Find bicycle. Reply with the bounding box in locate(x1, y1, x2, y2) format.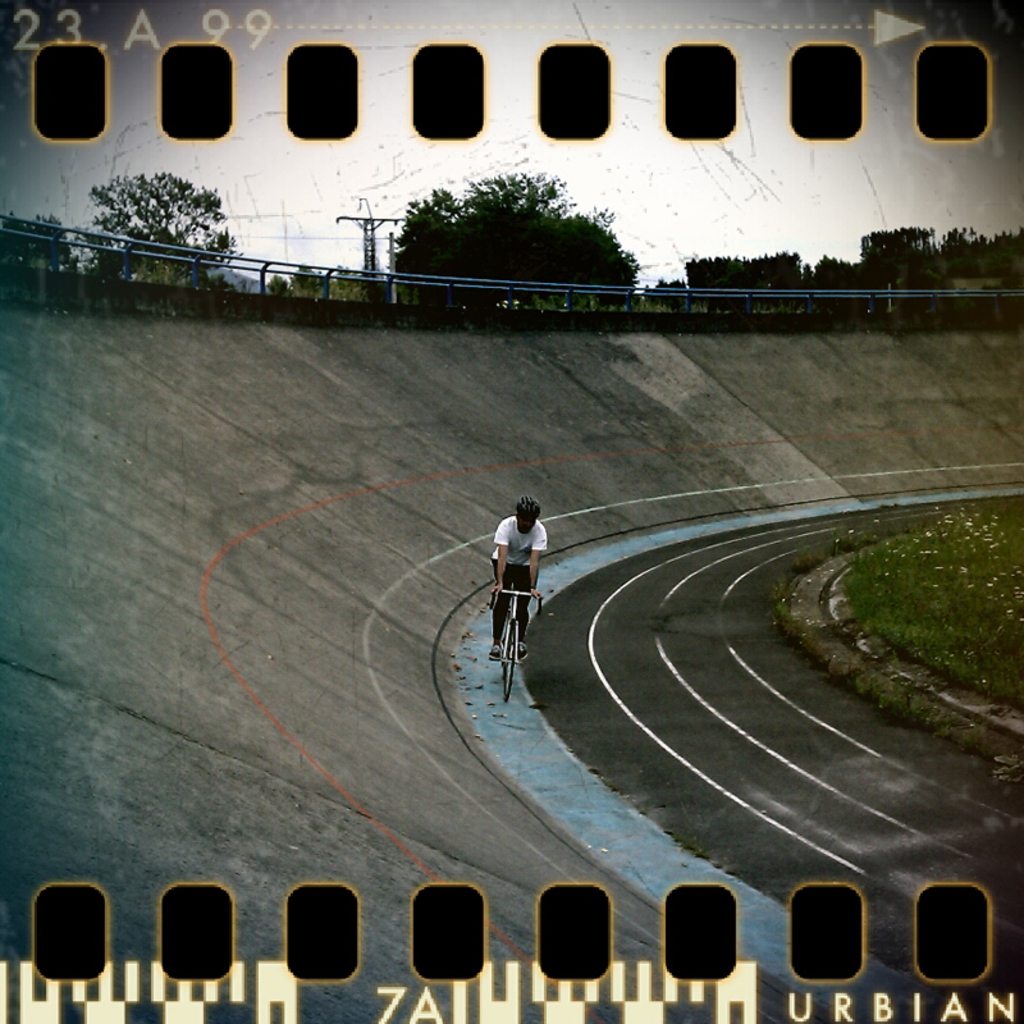
locate(485, 579, 547, 700).
